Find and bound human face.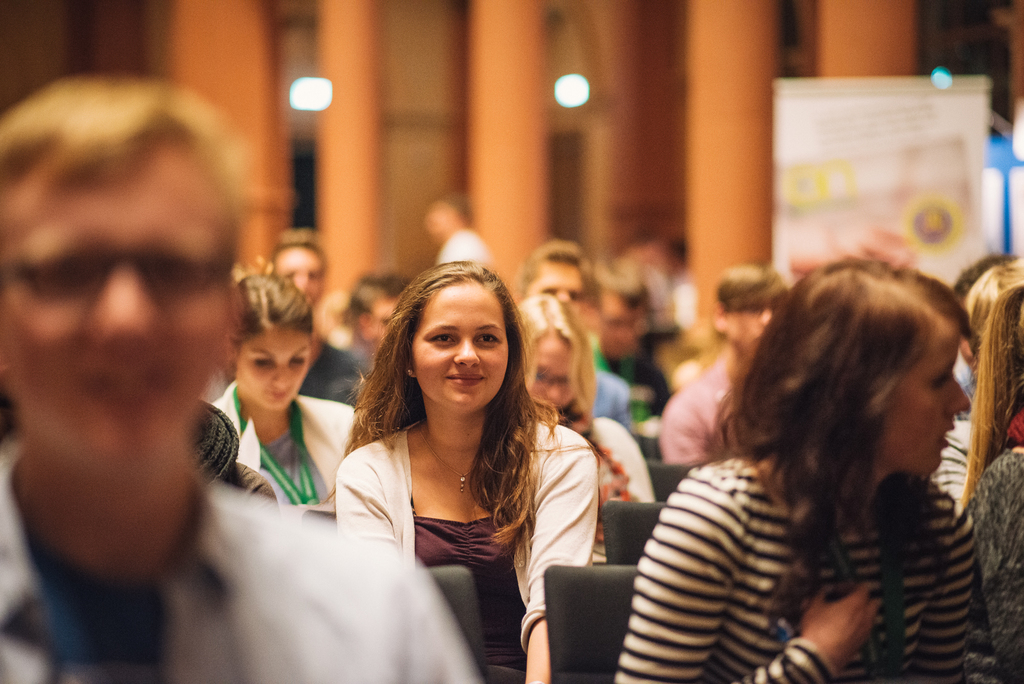
Bound: <box>415,279,507,409</box>.
